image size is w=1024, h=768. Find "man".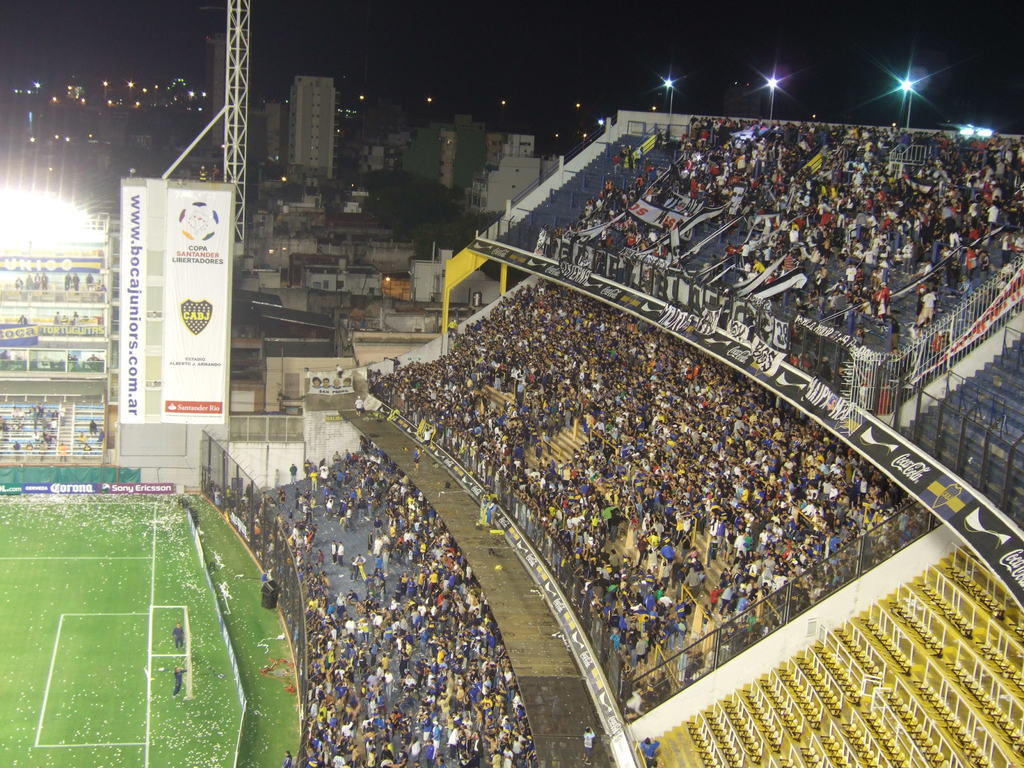
{"left": 290, "top": 461, "right": 296, "bottom": 484}.
